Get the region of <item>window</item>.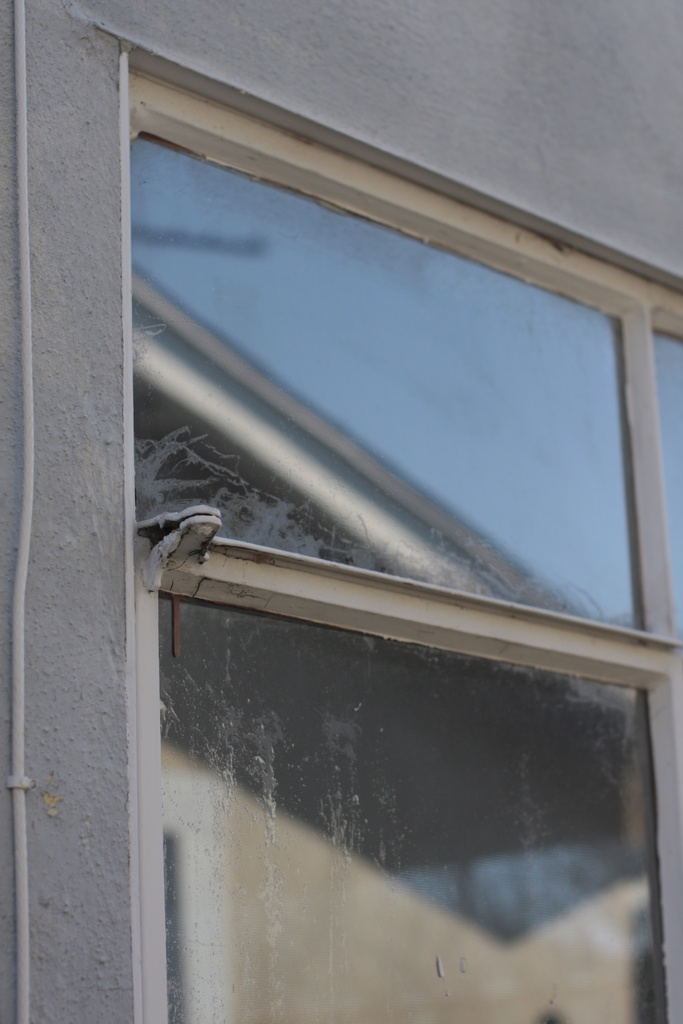
left=2, top=0, right=682, bottom=1023.
